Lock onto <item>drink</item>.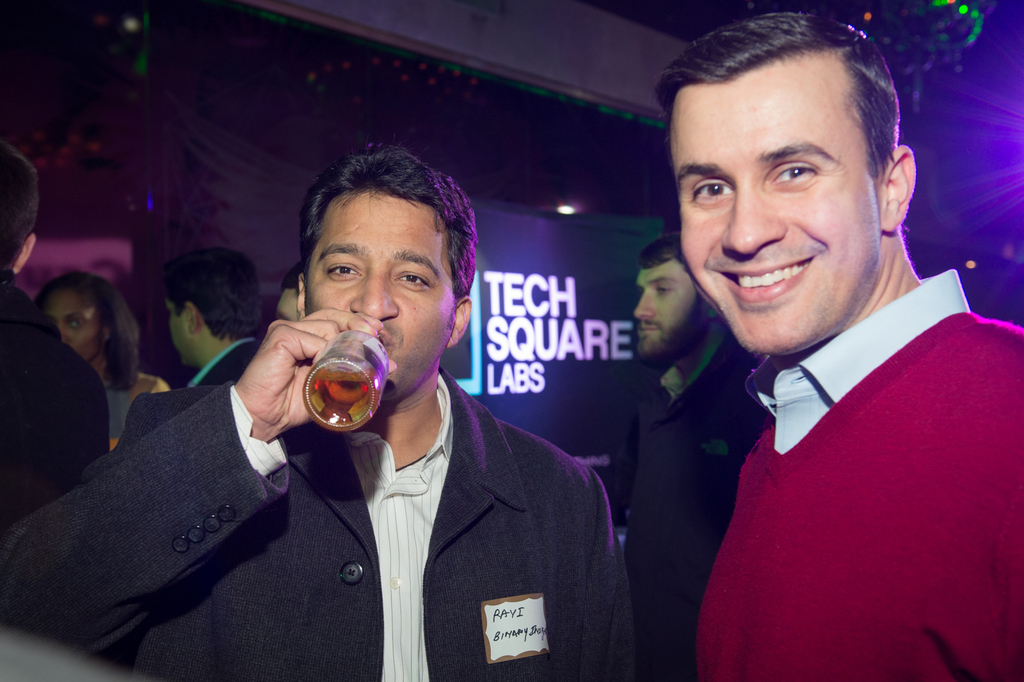
Locked: (301,373,383,426).
